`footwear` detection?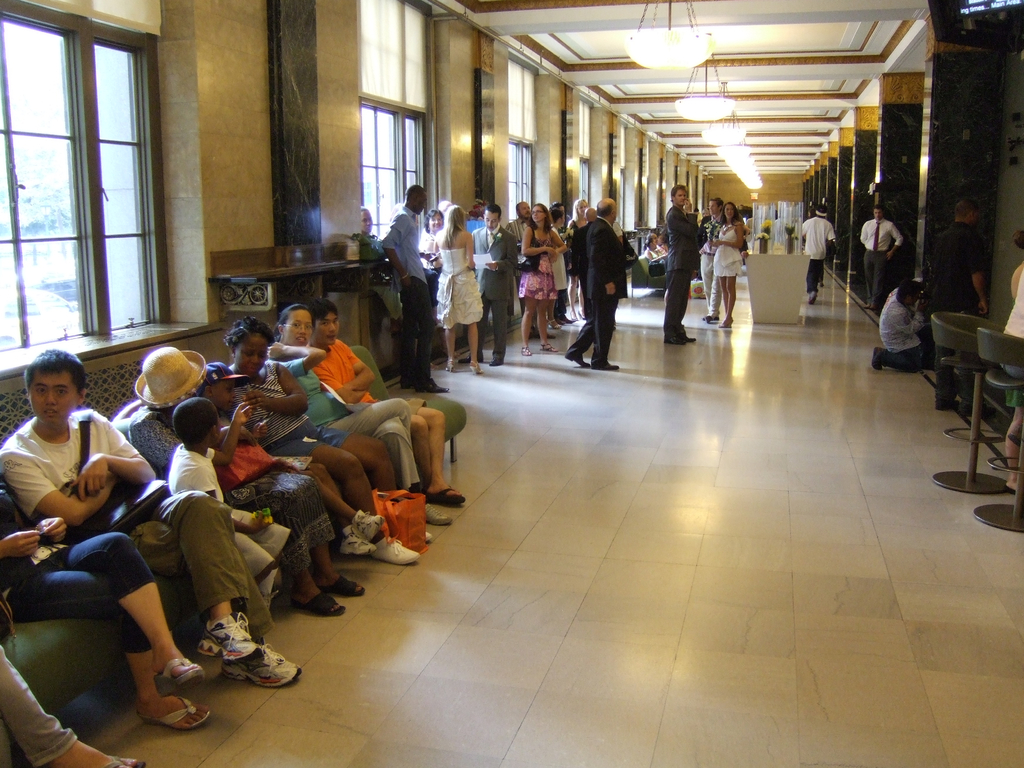
select_region(337, 510, 383, 556)
